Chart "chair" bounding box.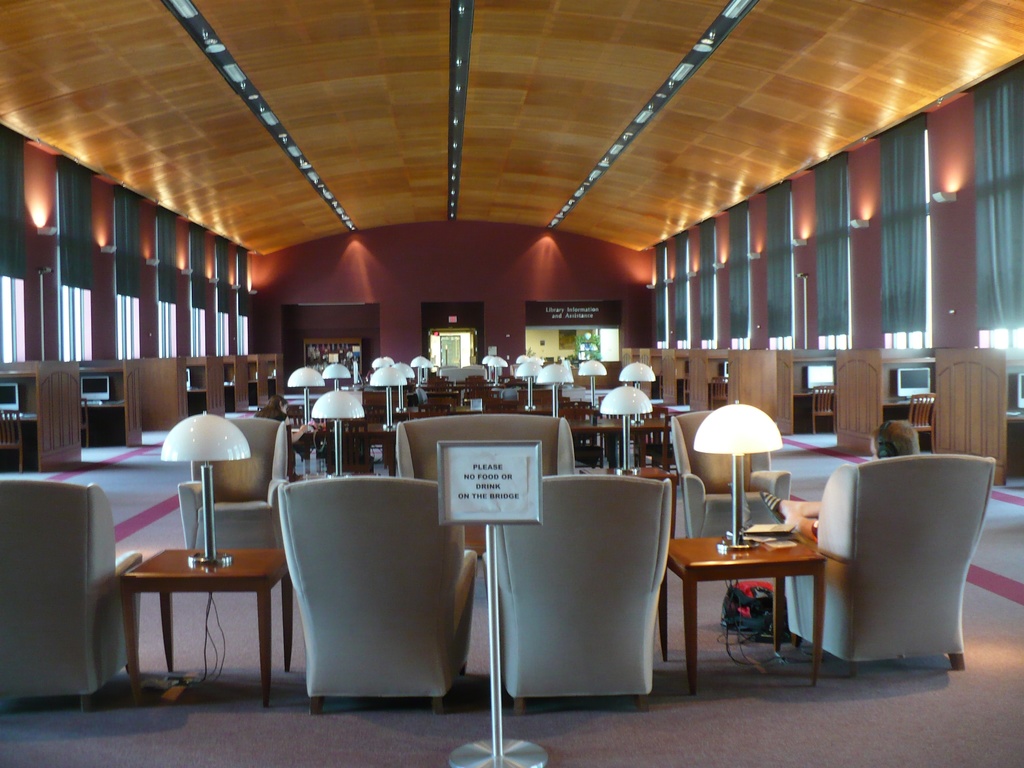
Charted: 632:399:678:467.
